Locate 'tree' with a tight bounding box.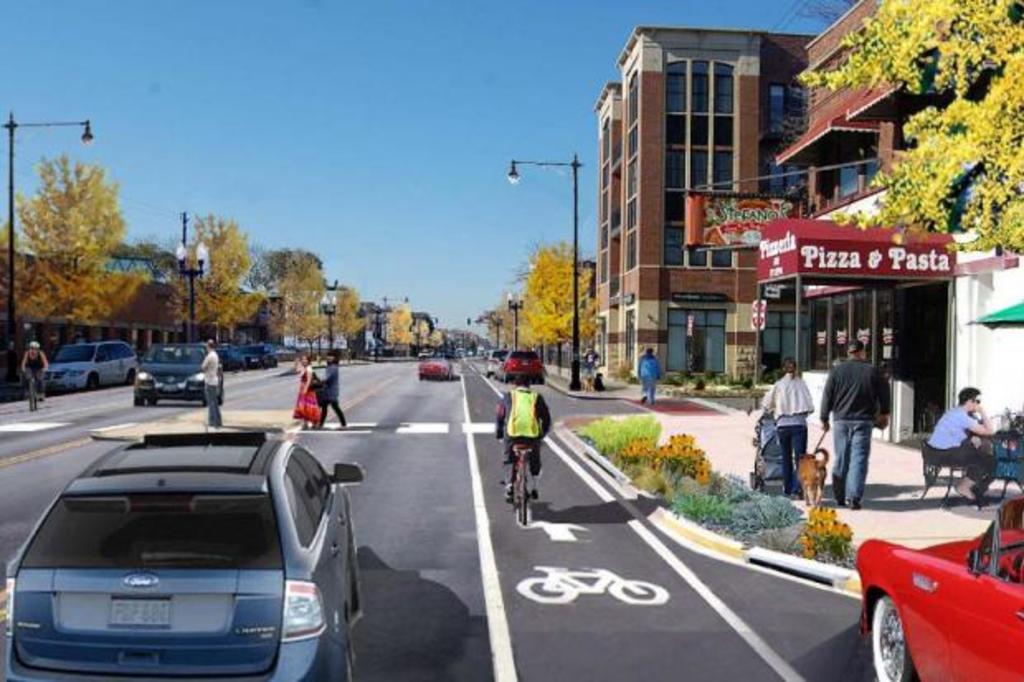
crop(137, 197, 277, 348).
